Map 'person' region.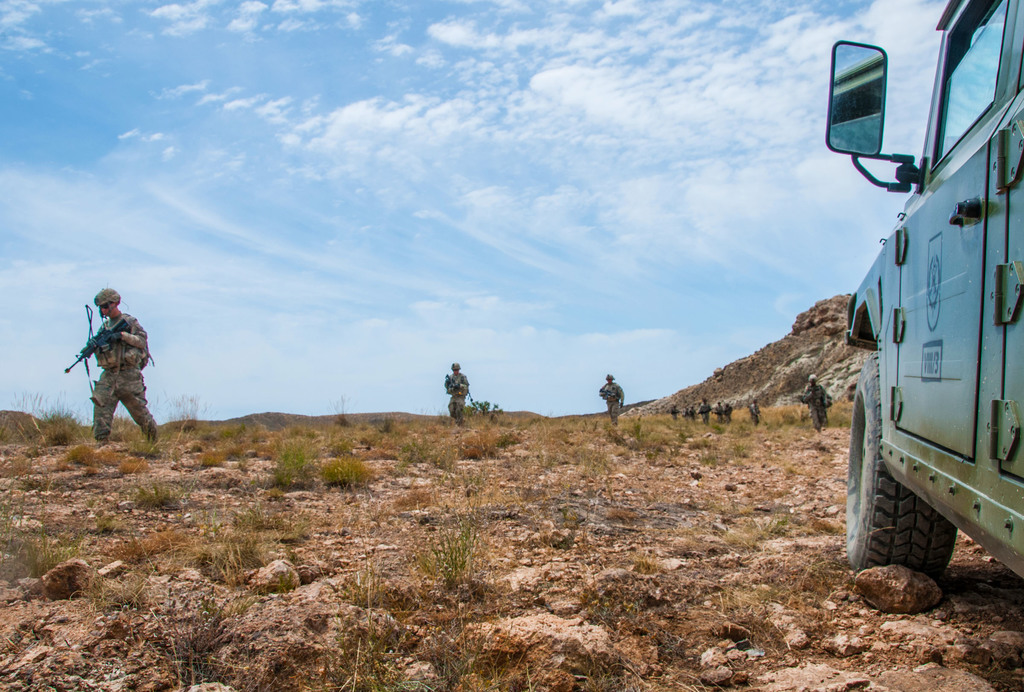
Mapped to x1=77 y1=293 x2=151 y2=455.
